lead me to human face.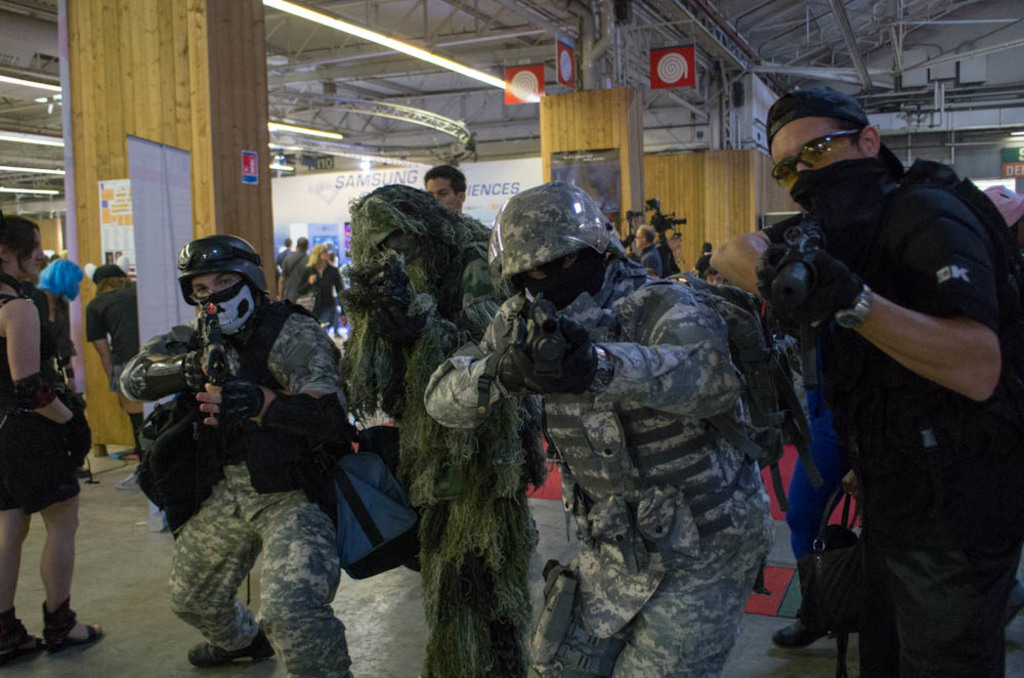
Lead to (176, 269, 256, 336).
